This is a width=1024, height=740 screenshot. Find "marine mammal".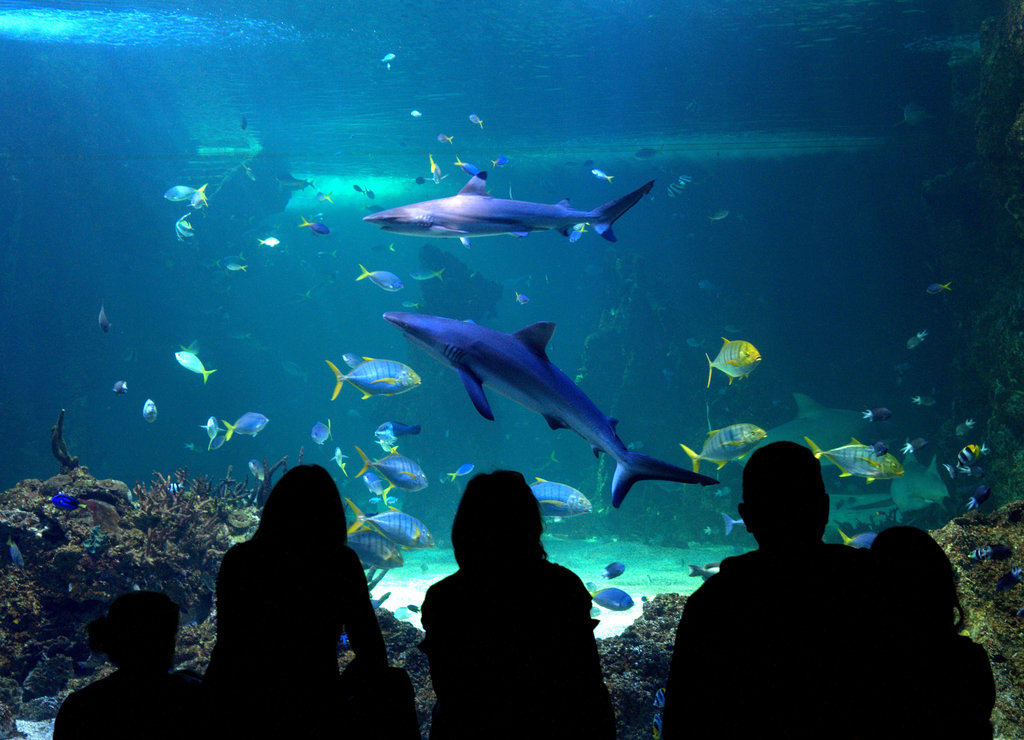
Bounding box: bbox=(362, 169, 660, 246).
